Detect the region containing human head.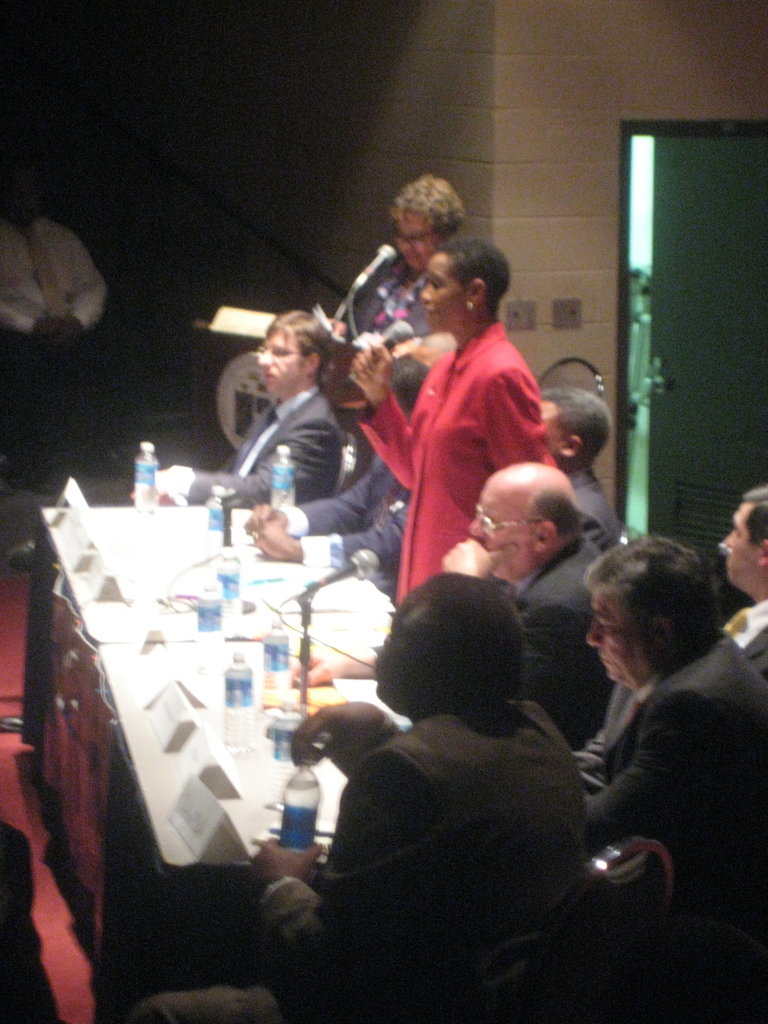
bbox(716, 490, 767, 606).
